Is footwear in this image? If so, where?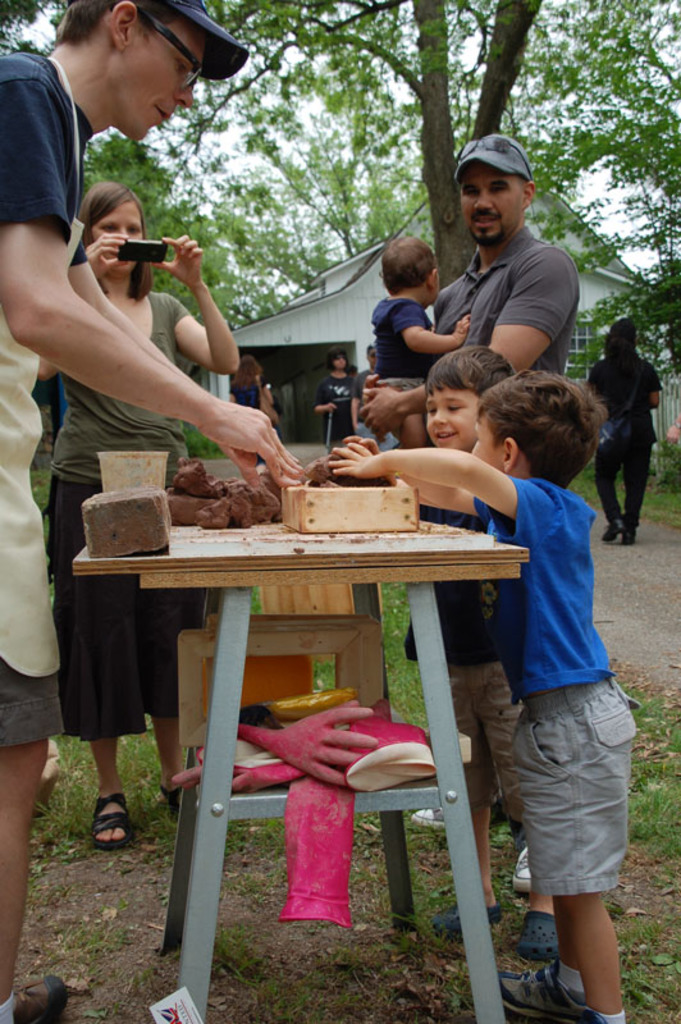
Yes, at Rect(515, 837, 533, 891).
